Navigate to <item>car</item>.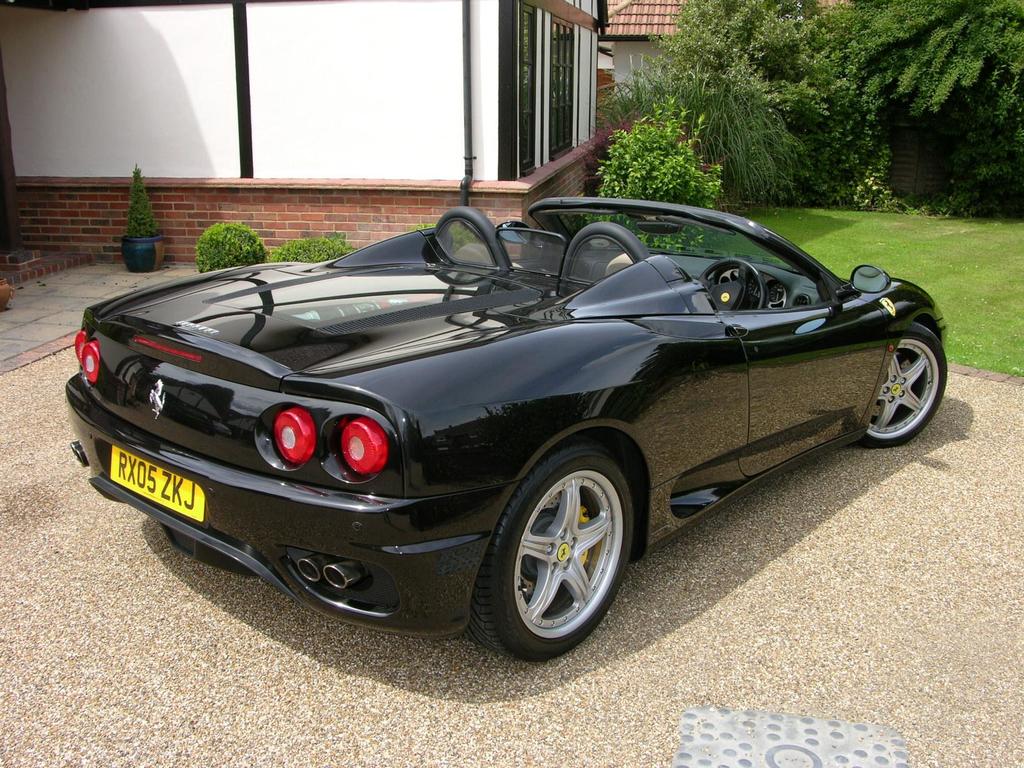
Navigation target: box(67, 191, 953, 658).
